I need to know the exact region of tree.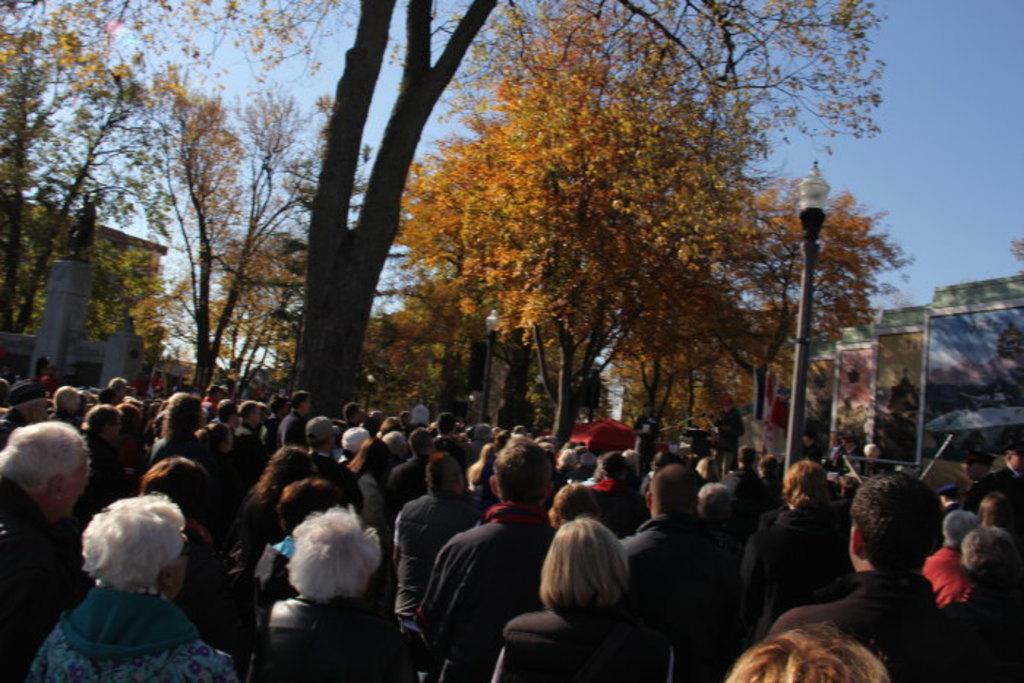
Region: 105/0/903/429.
